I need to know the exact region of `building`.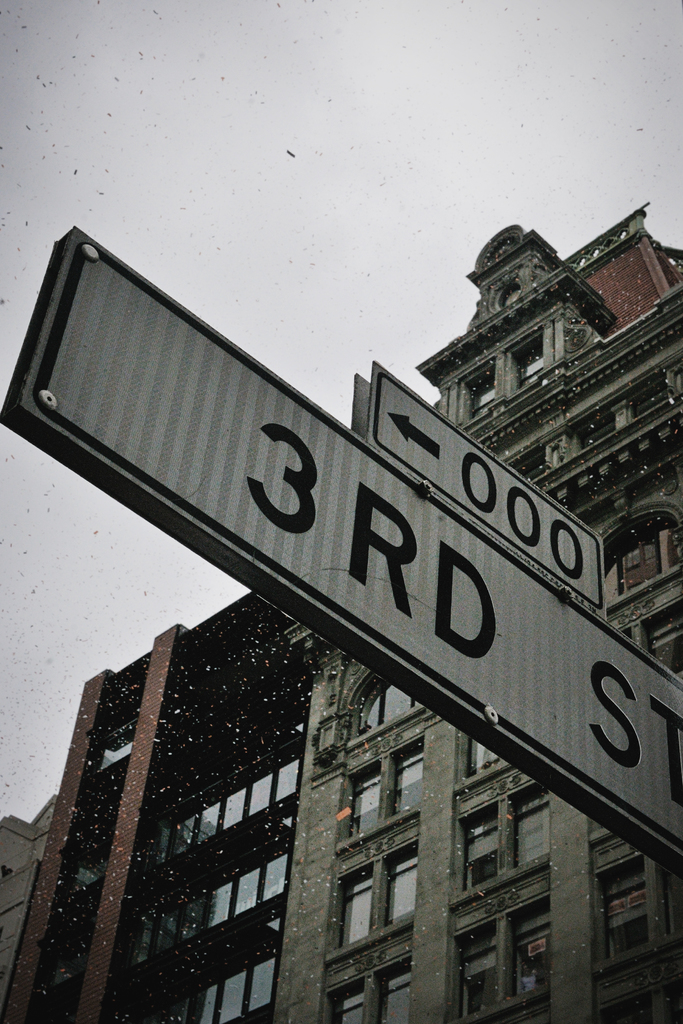
Region: detection(0, 136, 682, 1018).
